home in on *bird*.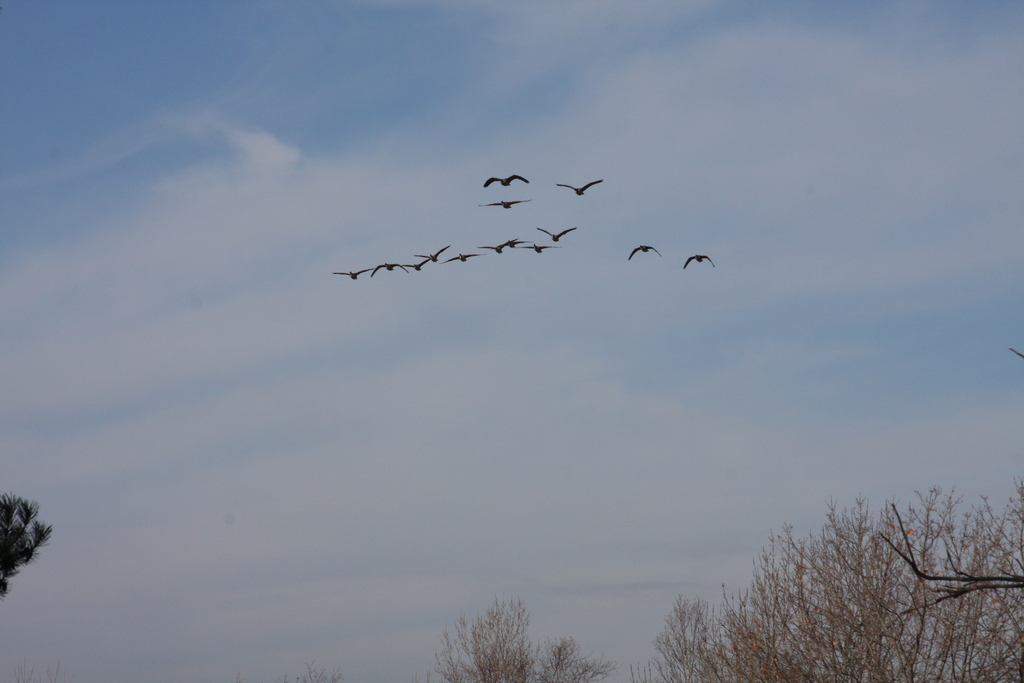
Homed in at l=473, t=237, r=516, b=254.
